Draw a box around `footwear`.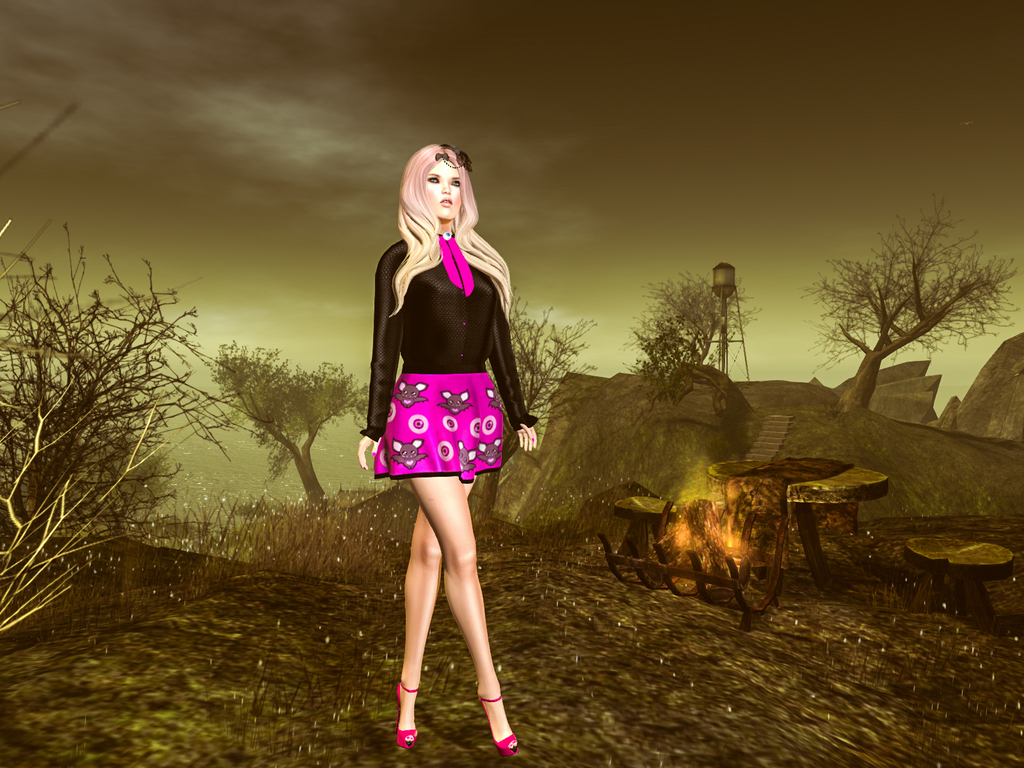
crop(393, 676, 419, 753).
